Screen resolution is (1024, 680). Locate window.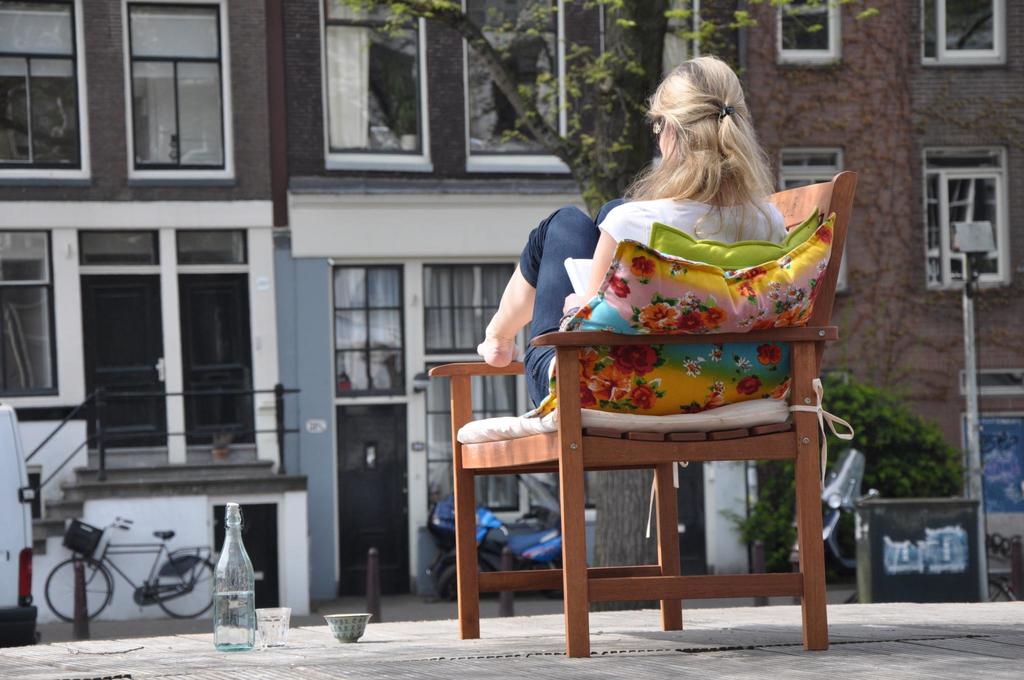
crop(0, 0, 84, 176).
